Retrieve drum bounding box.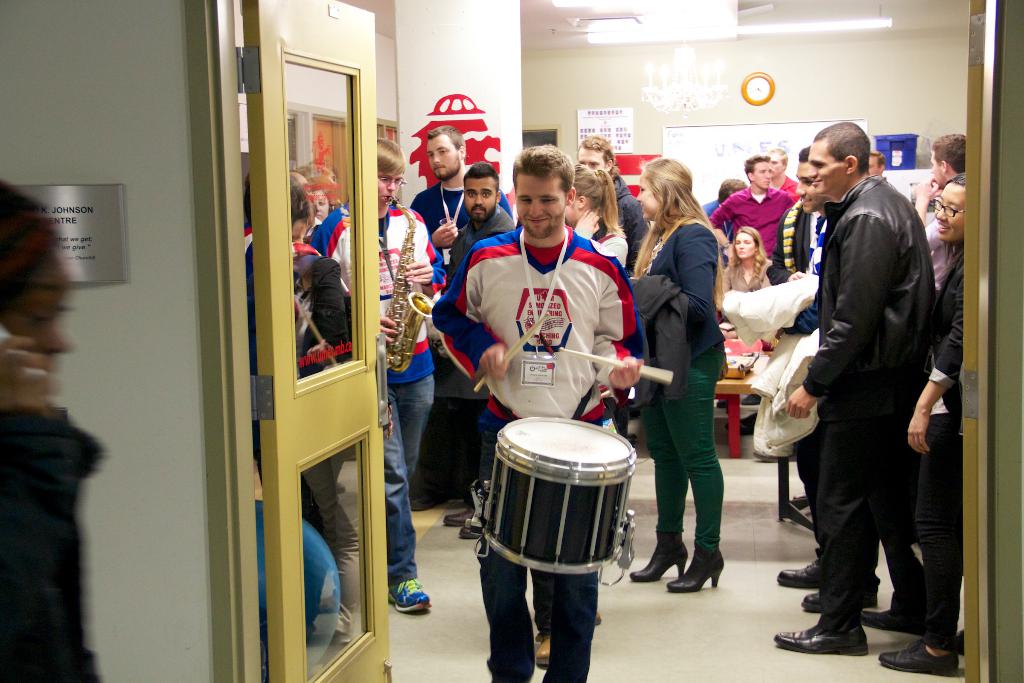
Bounding box: [483, 394, 653, 600].
